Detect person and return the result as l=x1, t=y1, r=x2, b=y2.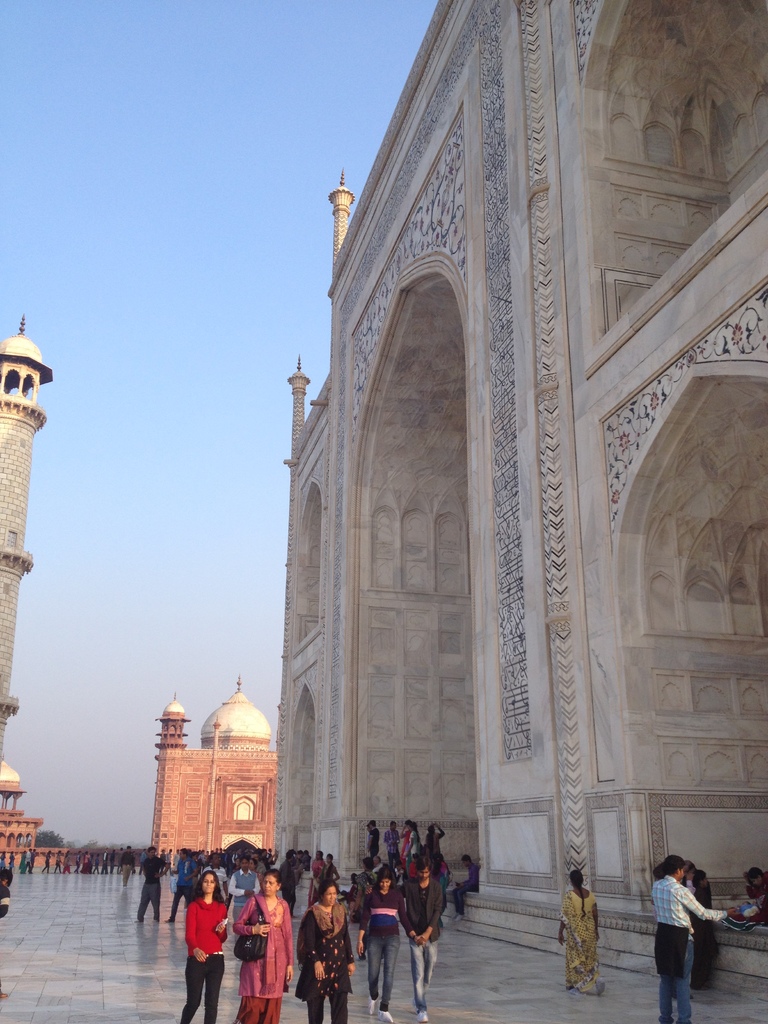
l=204, t=848, r=211, b=857.
